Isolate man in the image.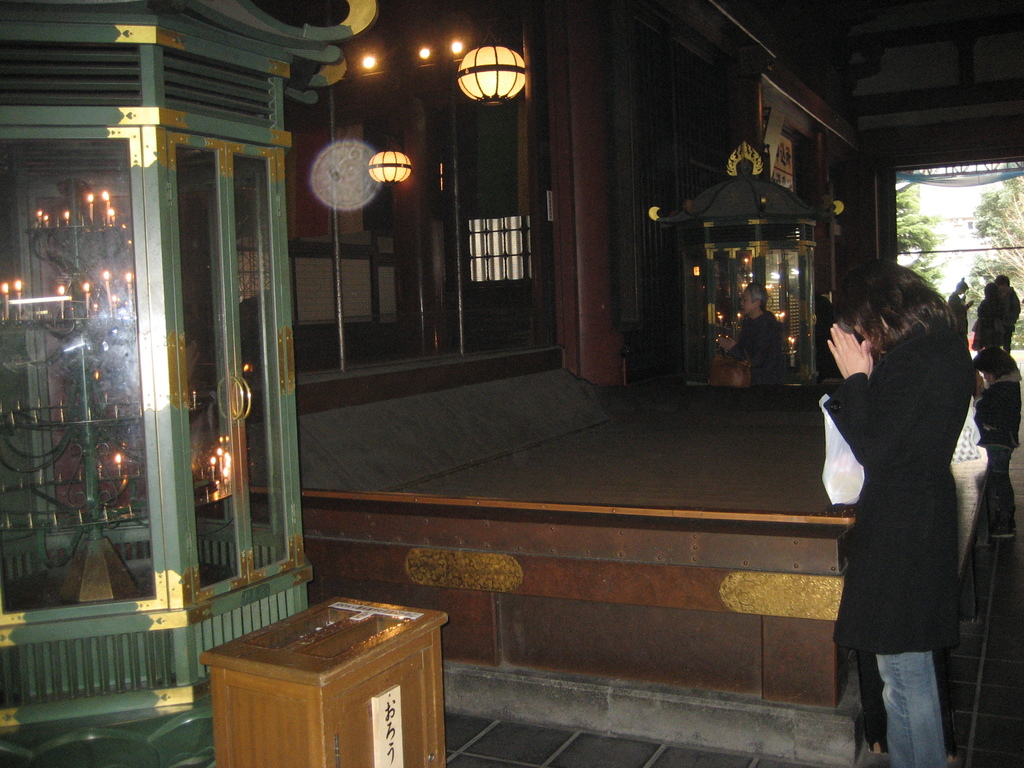
Isolated region: bbox(719, 289, 780, 389).
